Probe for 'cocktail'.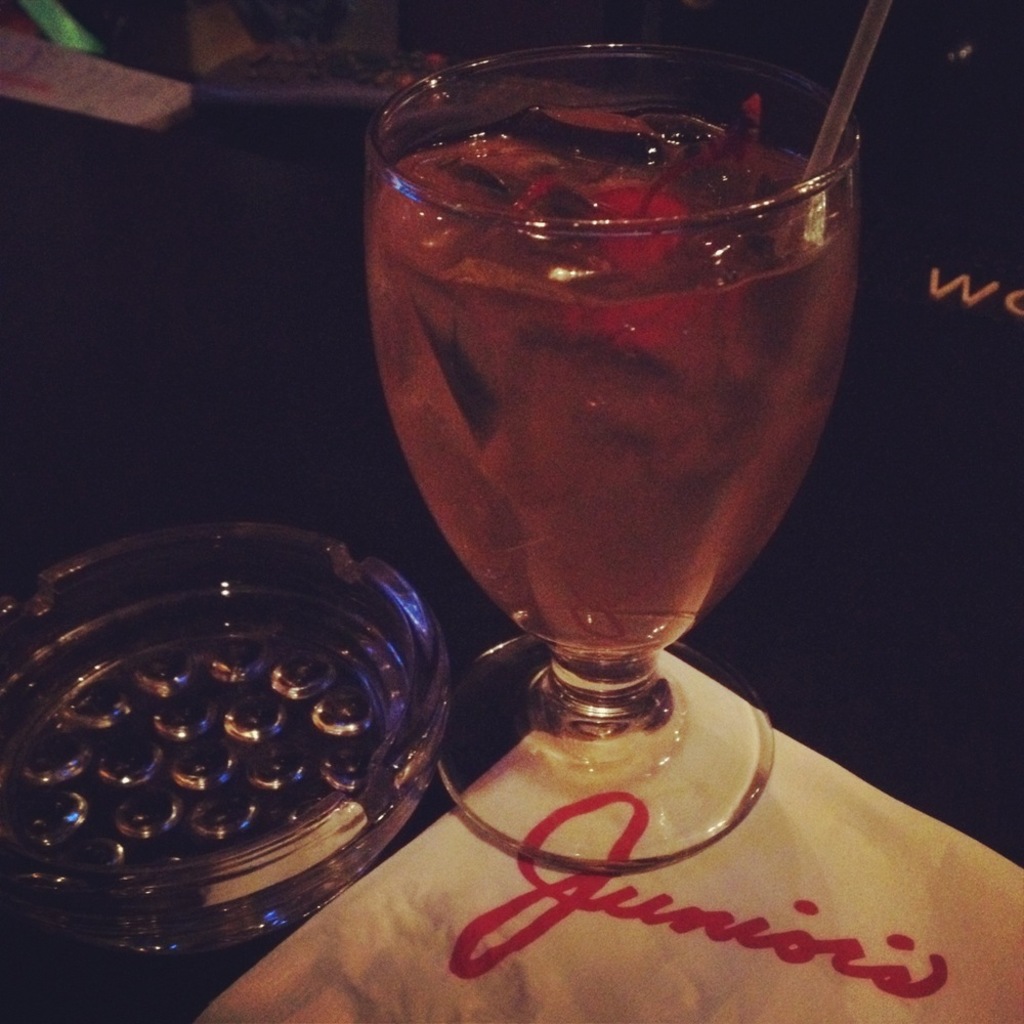
Probe result: <region>385, 0, 878, 836</region>.
